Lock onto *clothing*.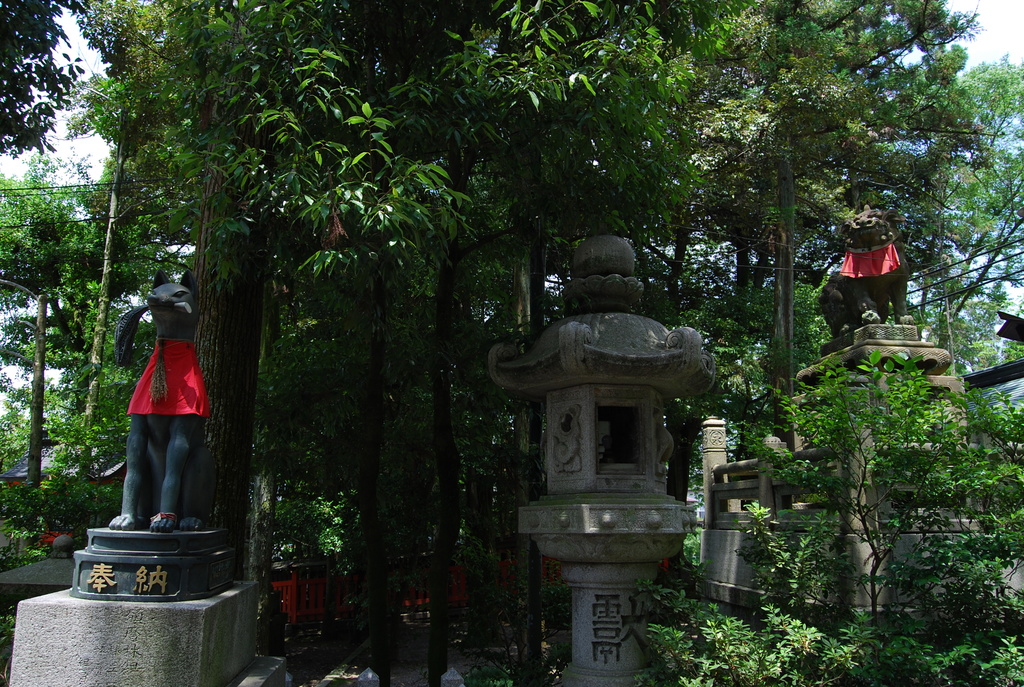
Locked: region(840, 239, 903, 283).
